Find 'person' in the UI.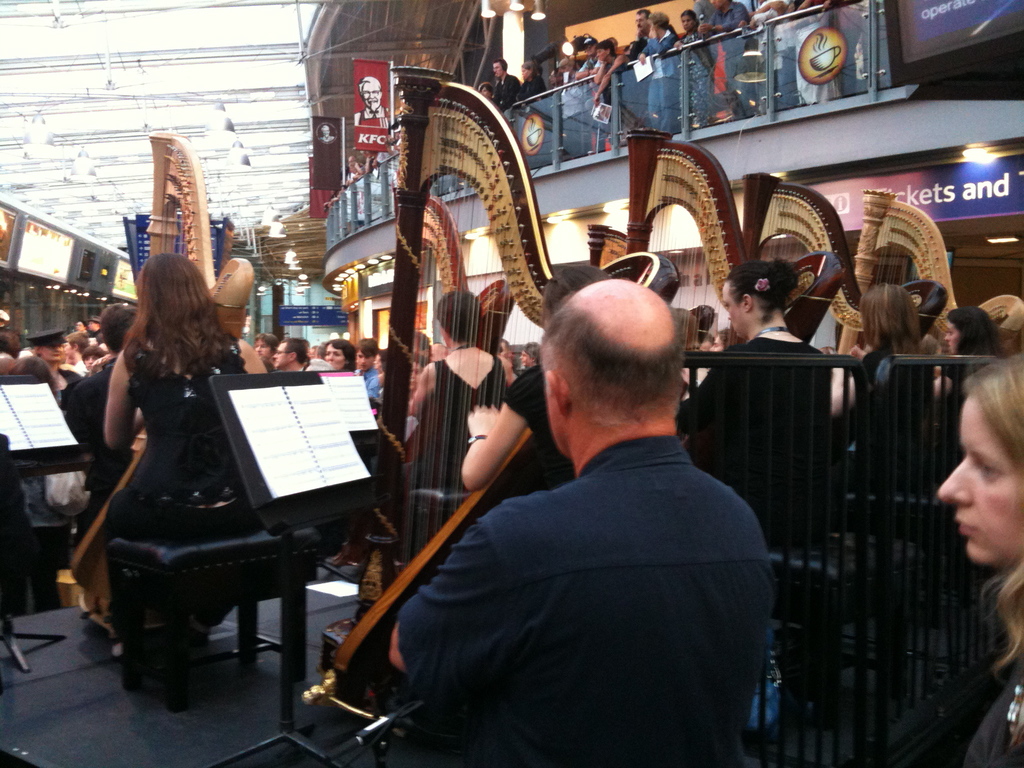
UI element at region(494, 61, 524, 108).
